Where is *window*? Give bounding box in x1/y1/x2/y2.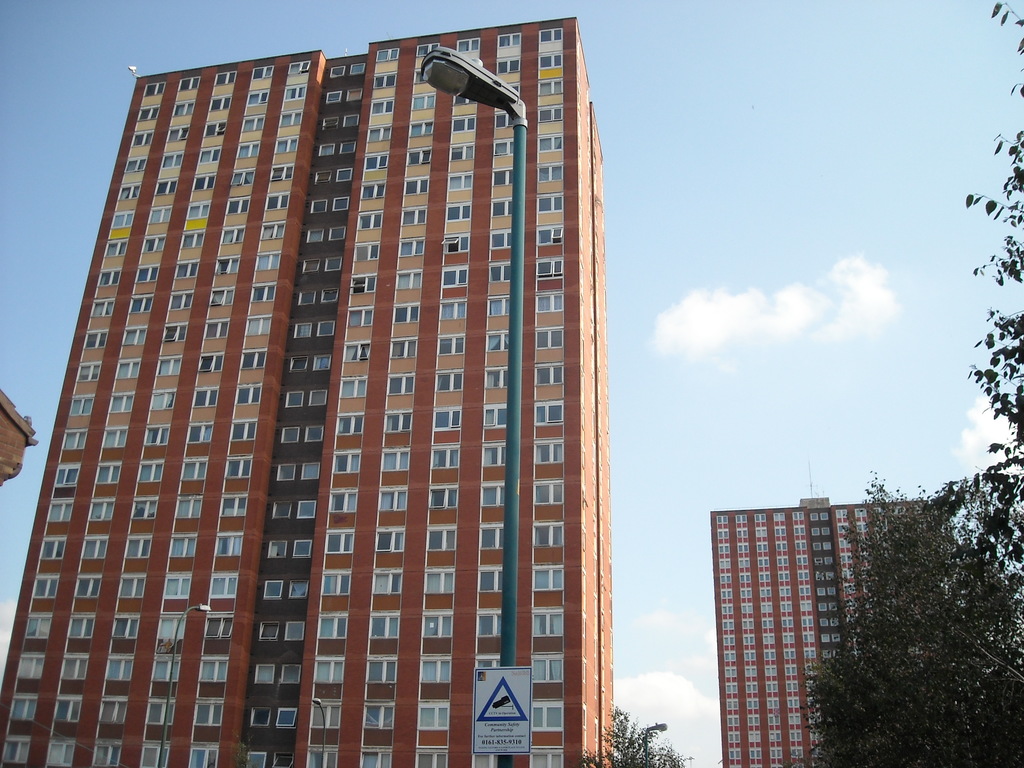
499/61/520/83.
